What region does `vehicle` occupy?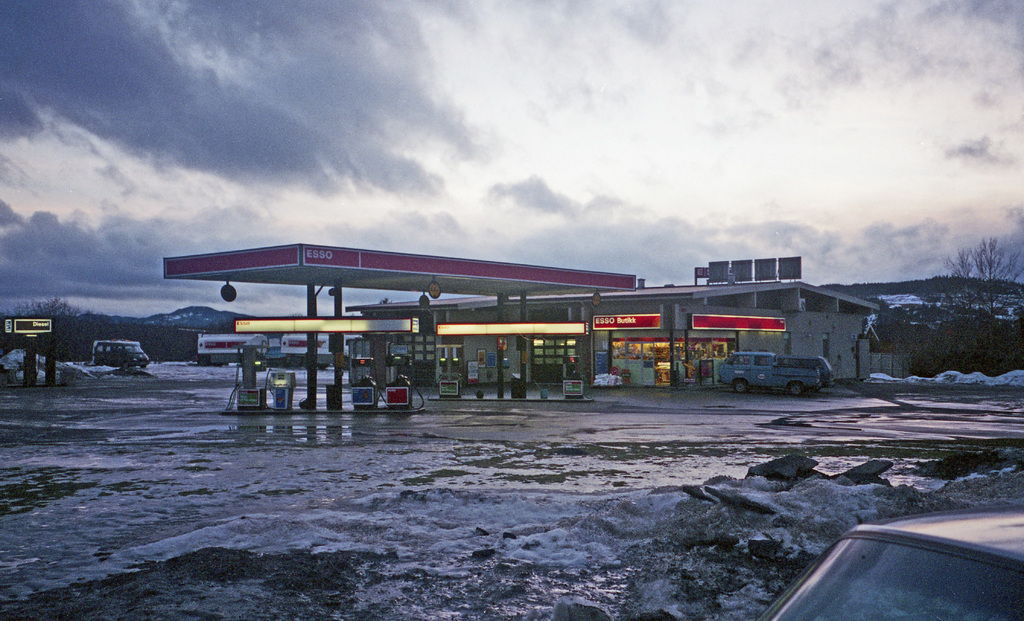
(x1=714, y1=351, x2=826, y2=401).
